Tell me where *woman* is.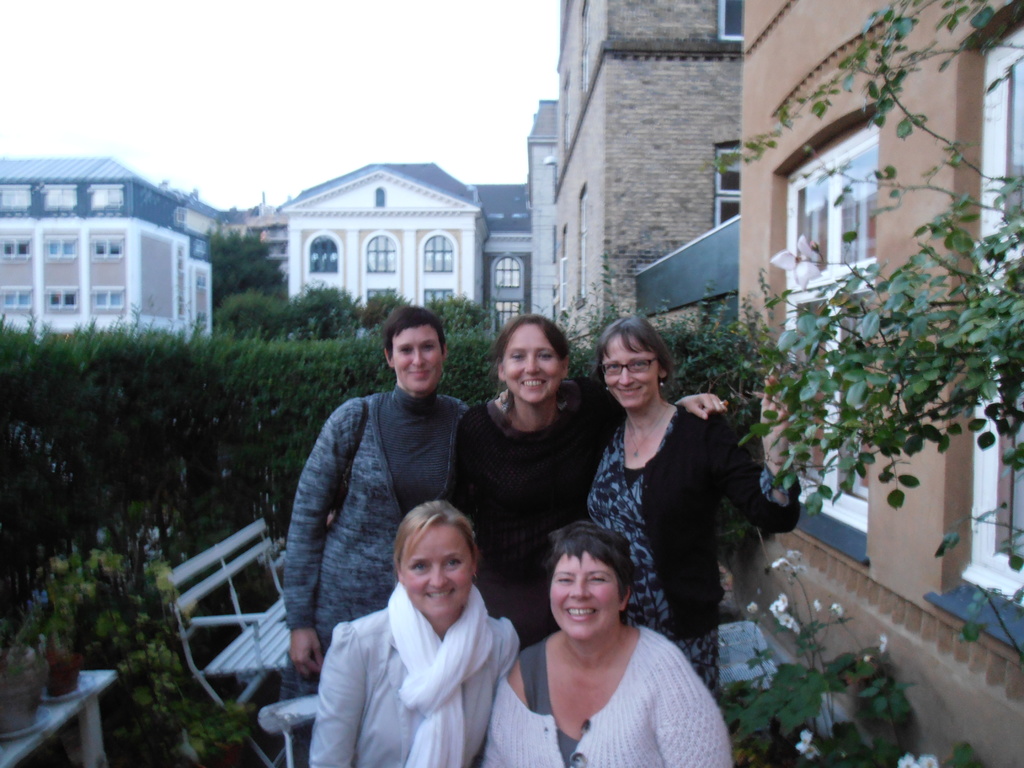
*woman* is at l=300, t=492, r=529, b=767.
